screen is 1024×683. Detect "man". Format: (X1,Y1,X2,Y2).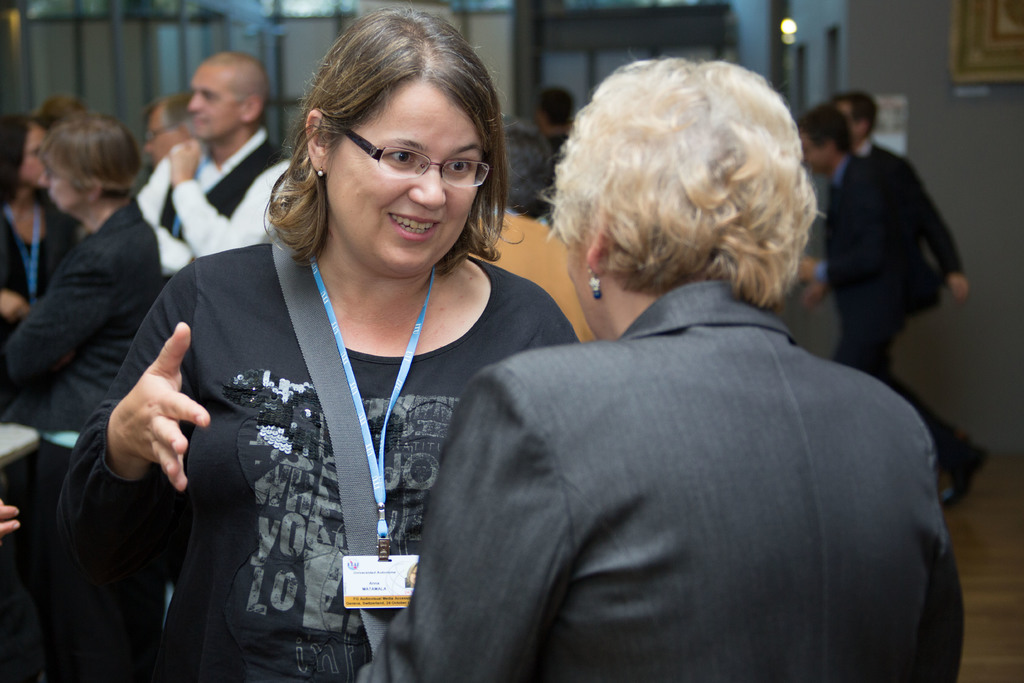
(538,86,579,168).
